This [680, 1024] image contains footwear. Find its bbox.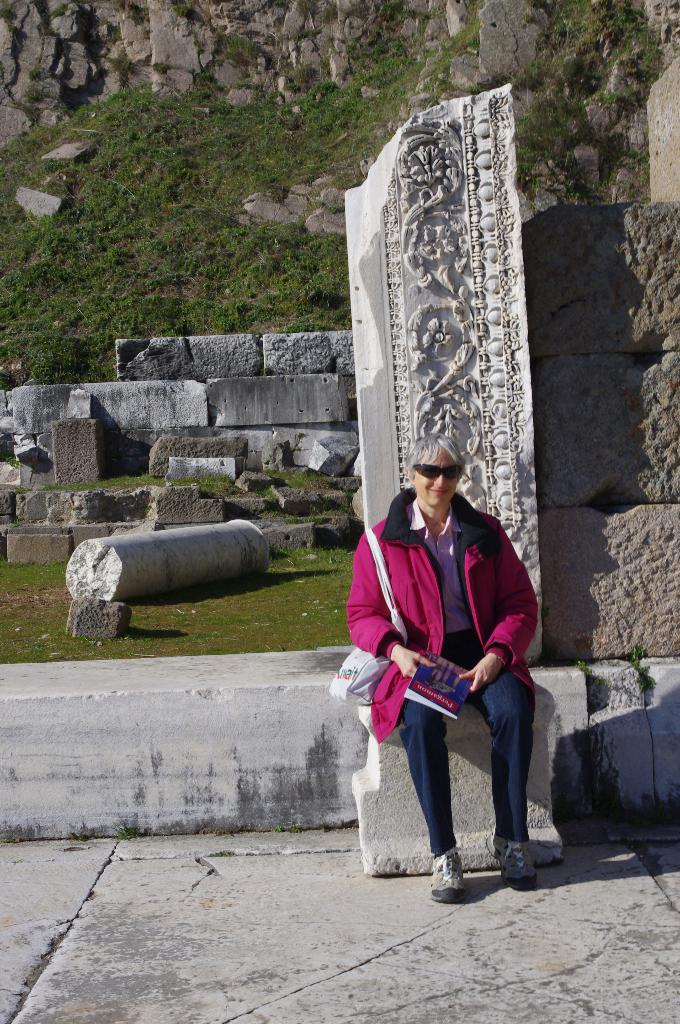
[x1=430, y1=843, x2=503, y2=904].
